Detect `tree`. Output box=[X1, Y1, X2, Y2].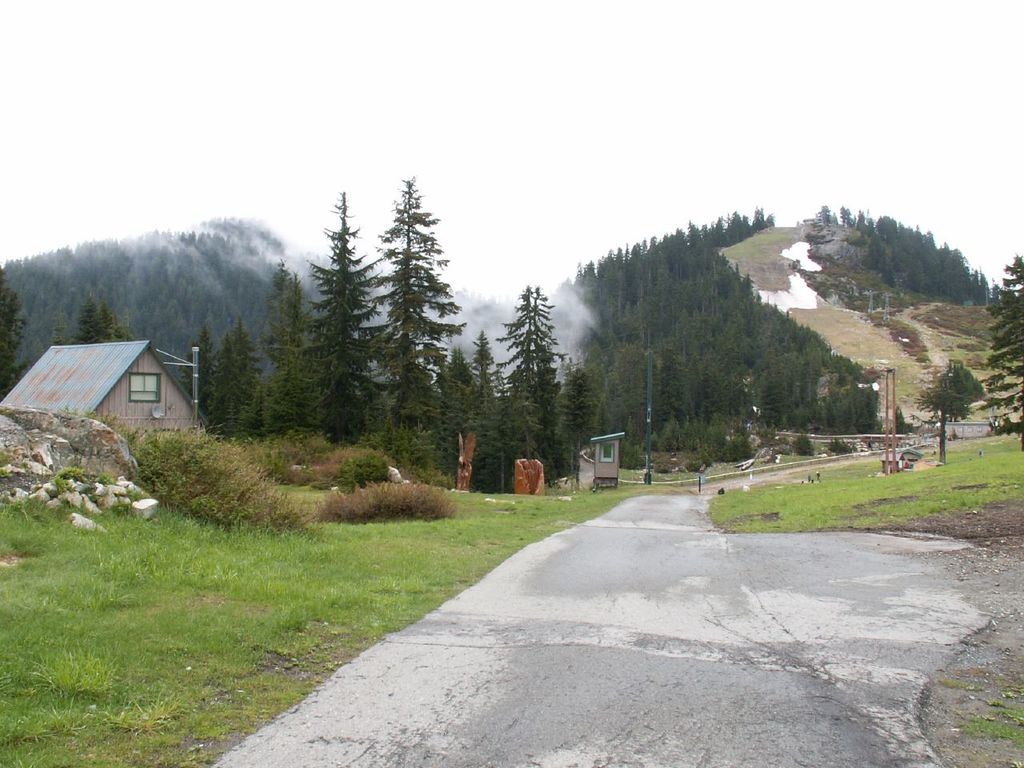
box=[976, 250, 1023, 442].
